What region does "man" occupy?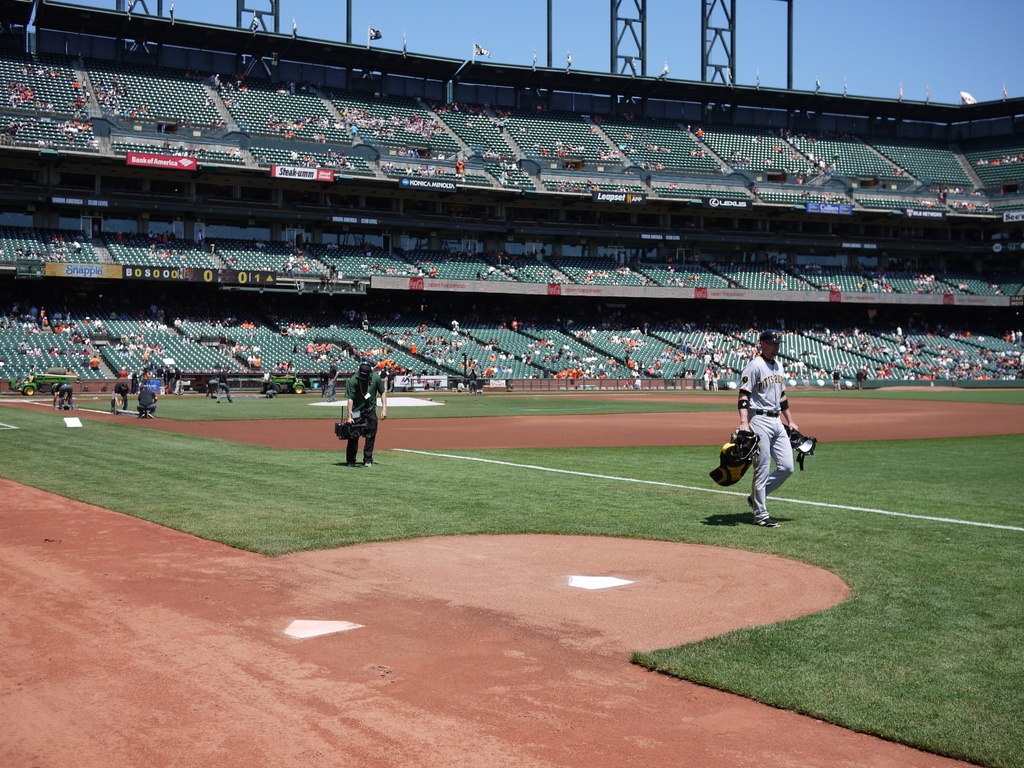
[left=701, top=367, right=712, bottom=389].
